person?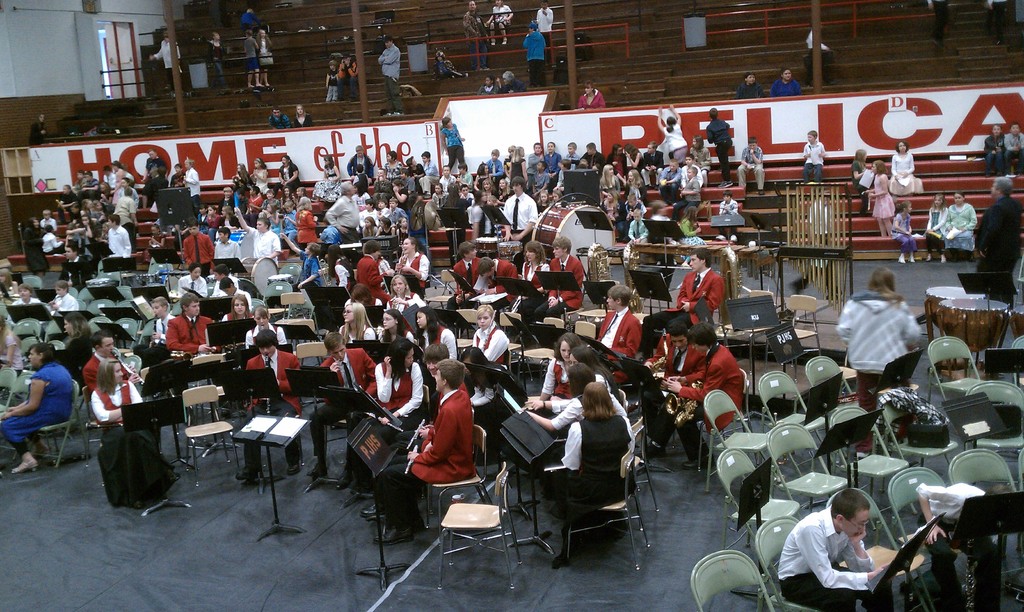
locate(685, 165, 701, 208)
